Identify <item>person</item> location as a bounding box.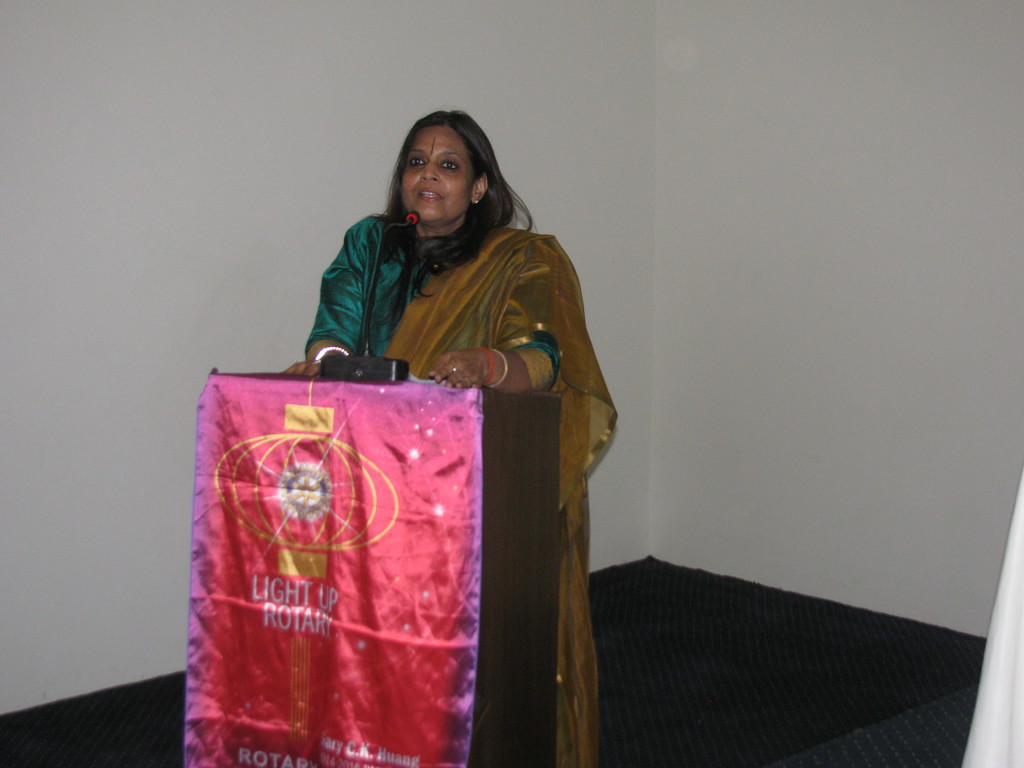
282,109,616,763.
